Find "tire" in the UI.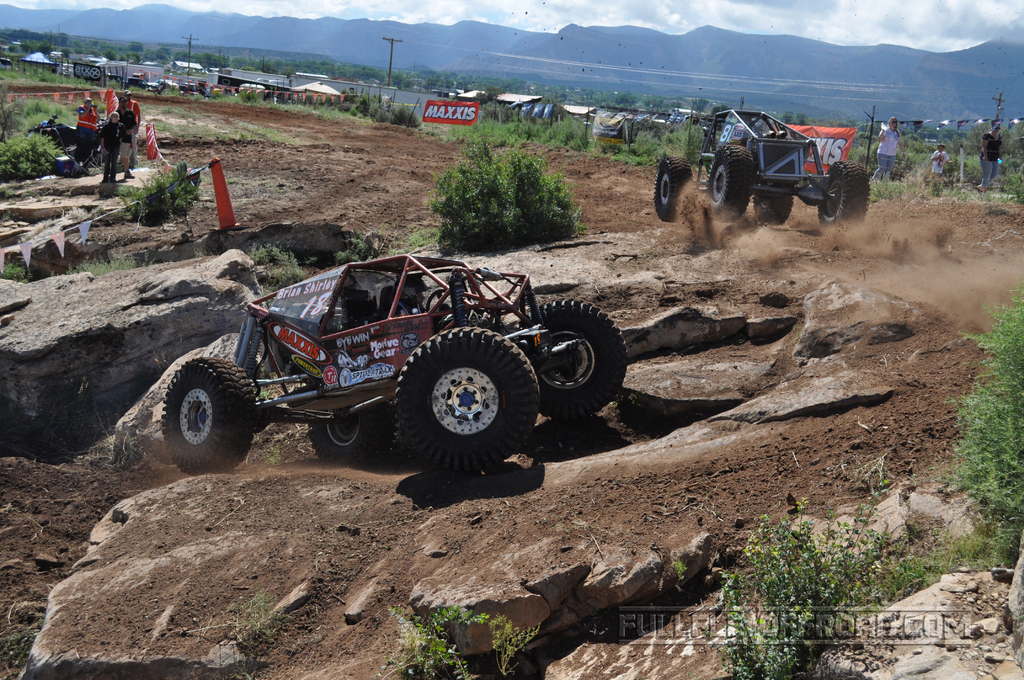
UI element at box=[394, 324, 540, 468].
